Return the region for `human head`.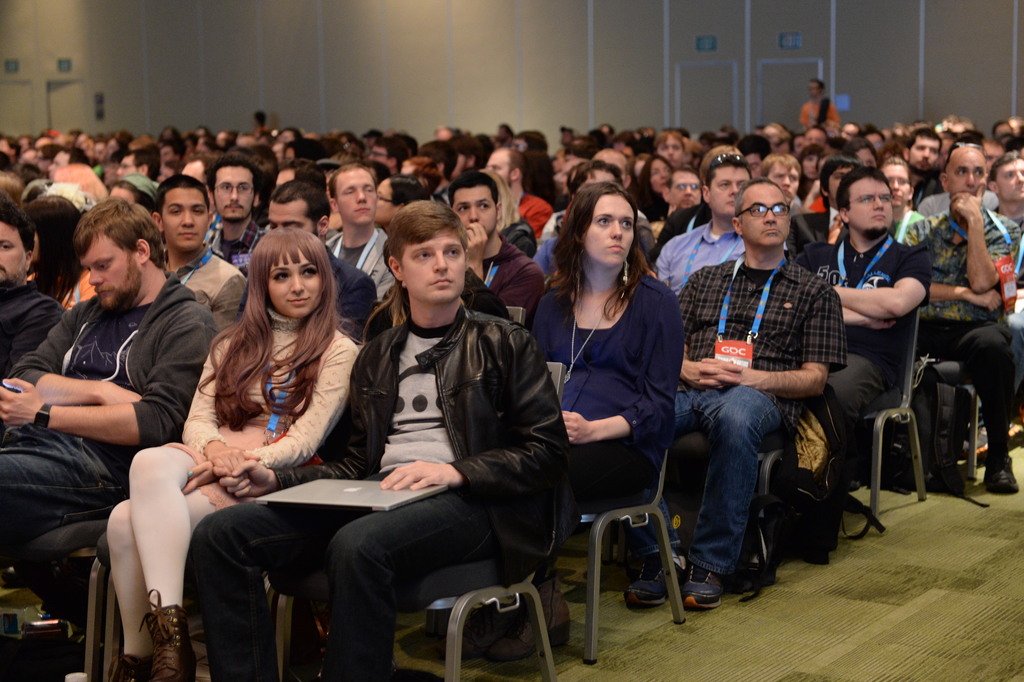
(902,132,945,170).
